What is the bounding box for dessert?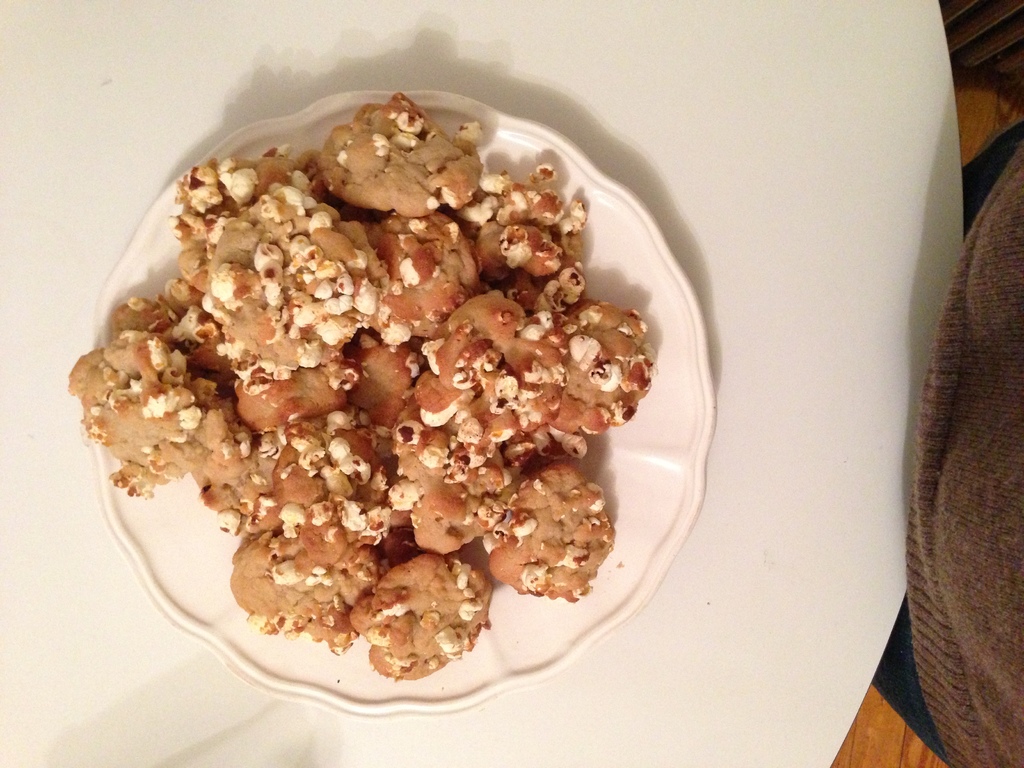
<box>65,344,233,503</box>.
